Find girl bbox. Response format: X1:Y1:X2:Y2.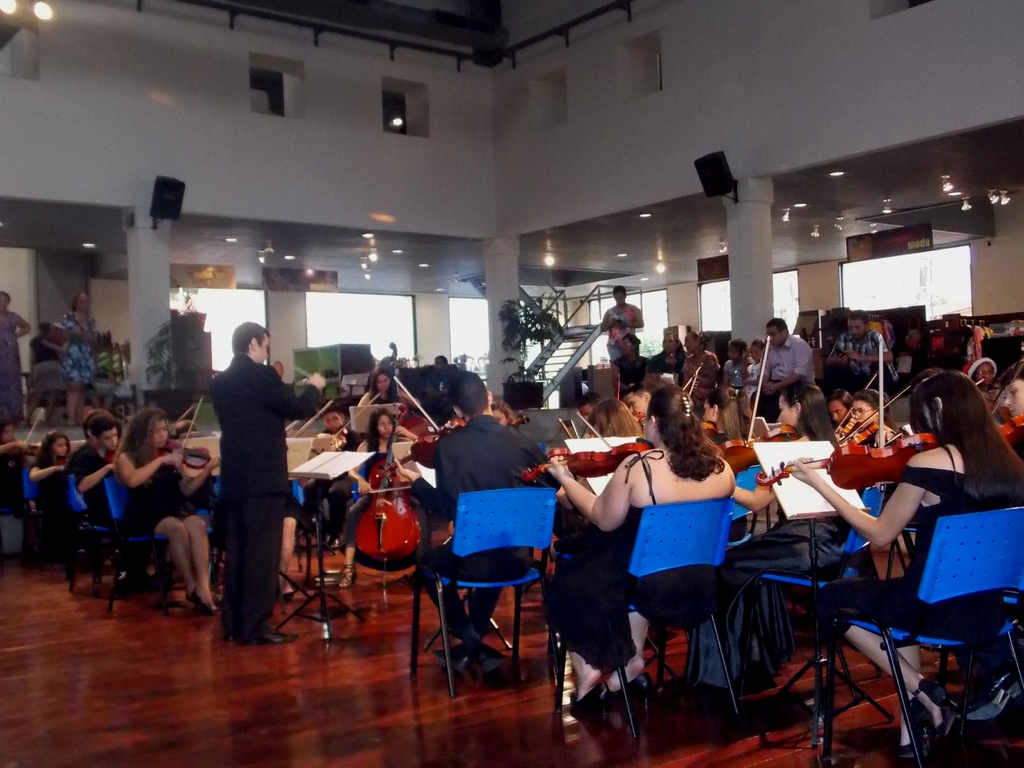
778:369:1020:731.
